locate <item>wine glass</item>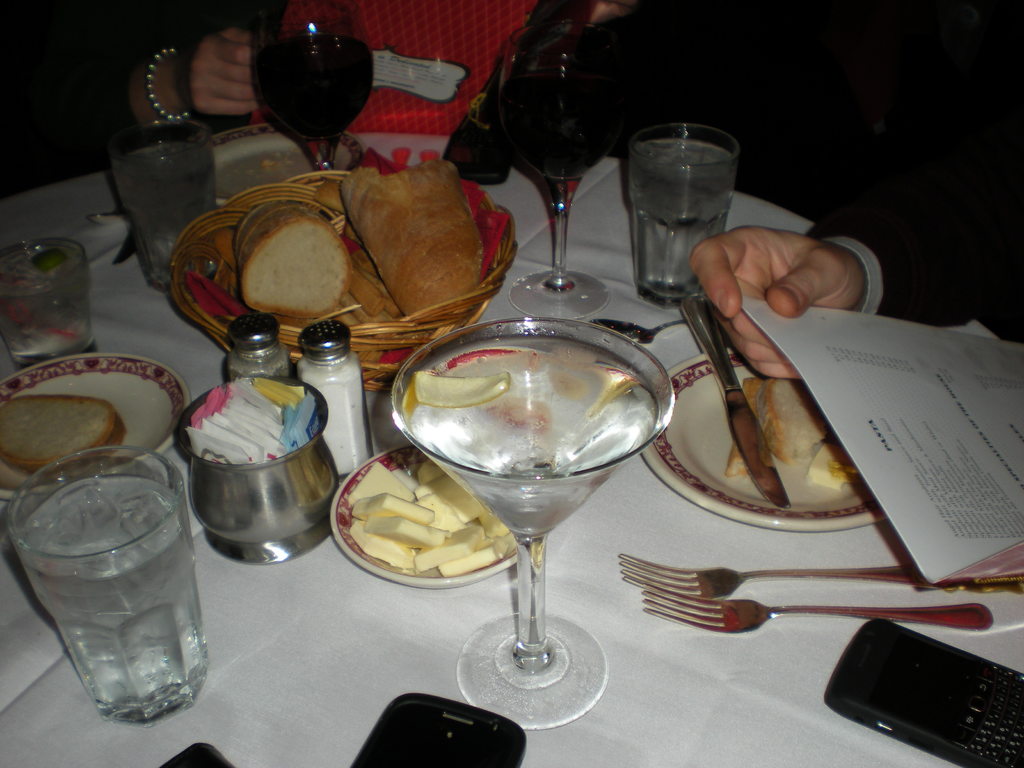
493/23/626/324
